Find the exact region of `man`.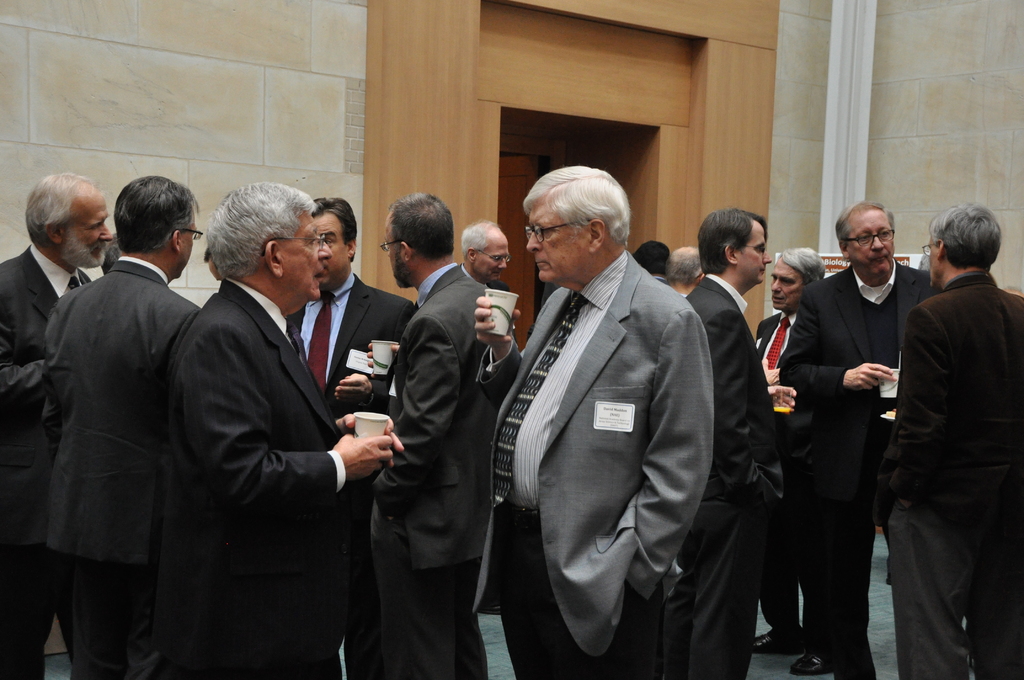
Exact region: (x1=881, y1=186, x2=1015, y2=668).
